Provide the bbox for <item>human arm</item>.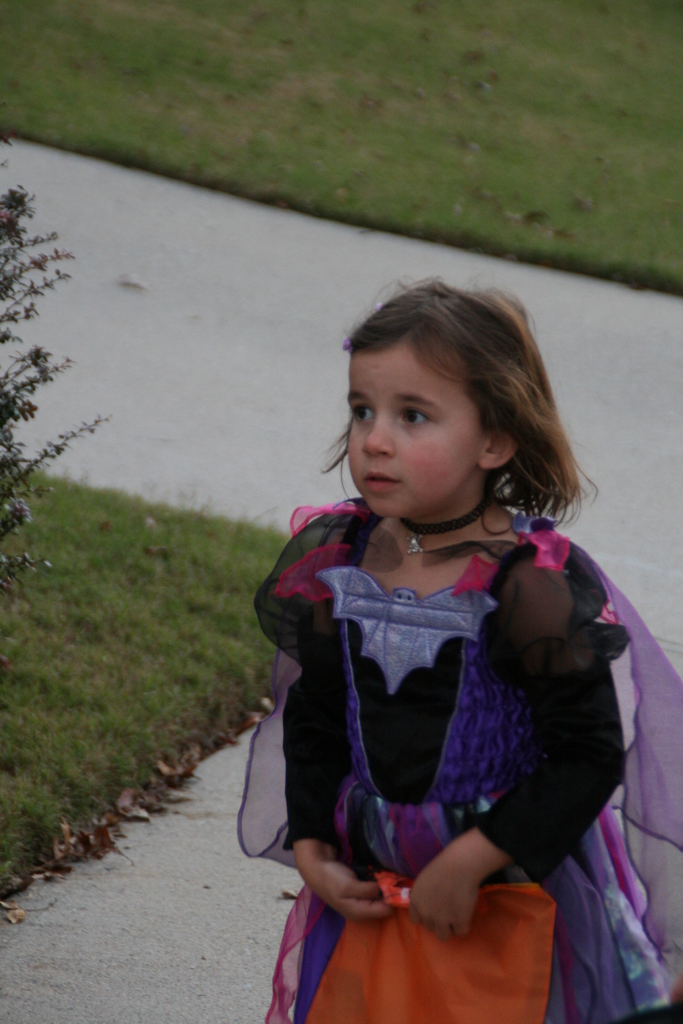
left=406, top=556, right=625, bottom=940.
